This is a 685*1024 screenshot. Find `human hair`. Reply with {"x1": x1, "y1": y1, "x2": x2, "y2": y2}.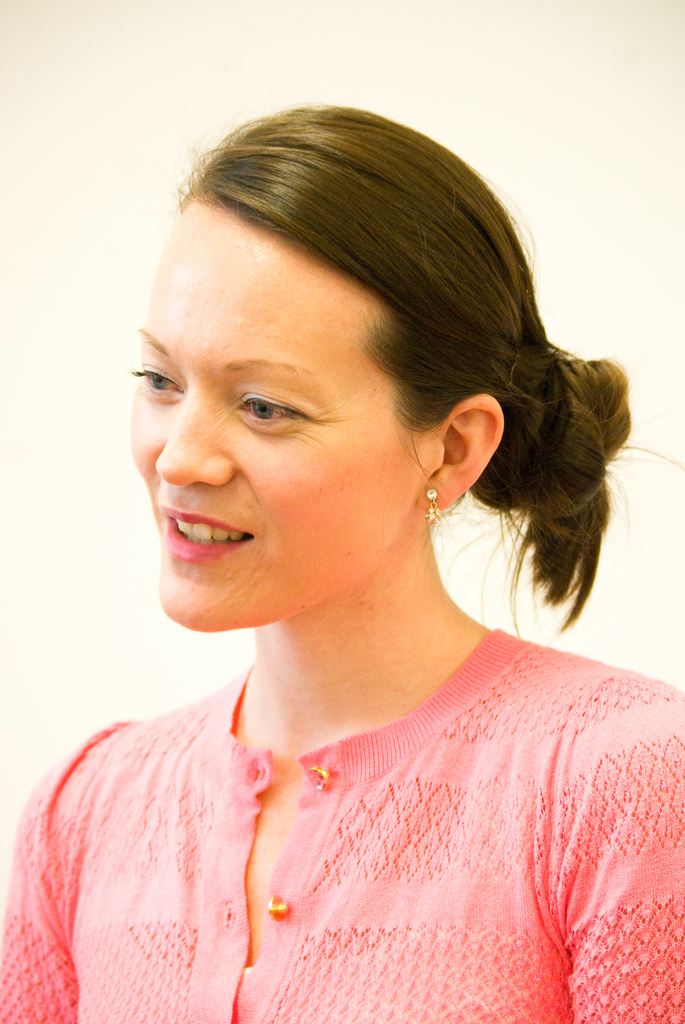
{"x1": 167, "y1": 90, "x2": 684, "y2": 638}.
